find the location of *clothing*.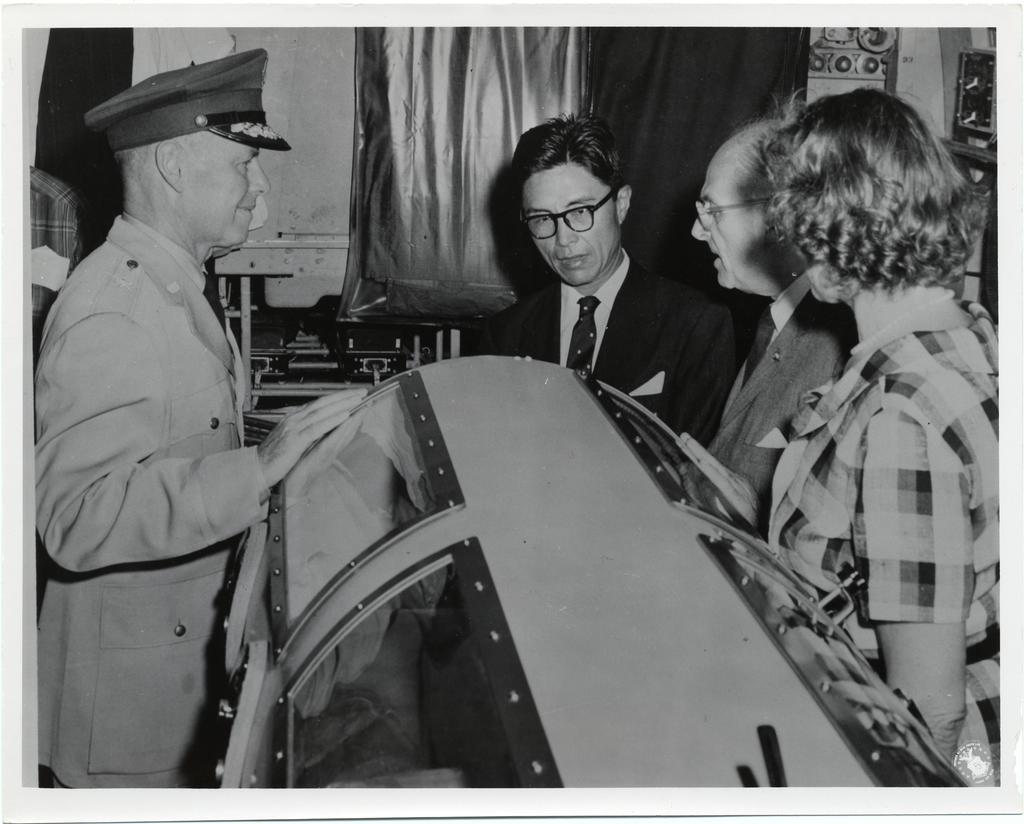
Location: left=767, top=296, right=1016, bottom=796.
